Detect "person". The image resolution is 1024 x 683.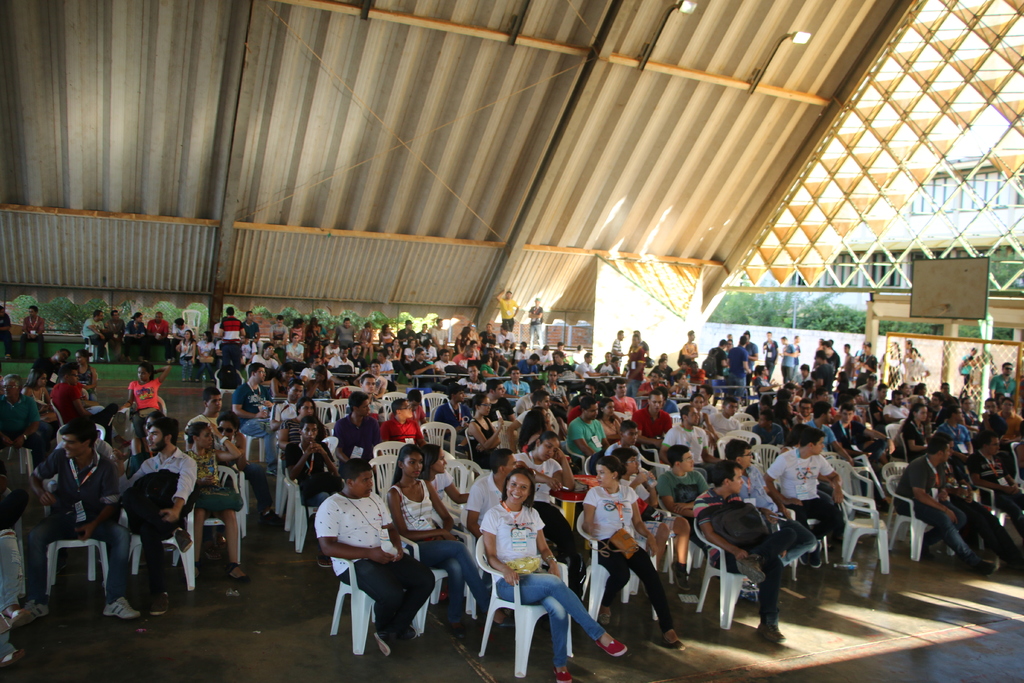
[399, 385, 429, 443].
